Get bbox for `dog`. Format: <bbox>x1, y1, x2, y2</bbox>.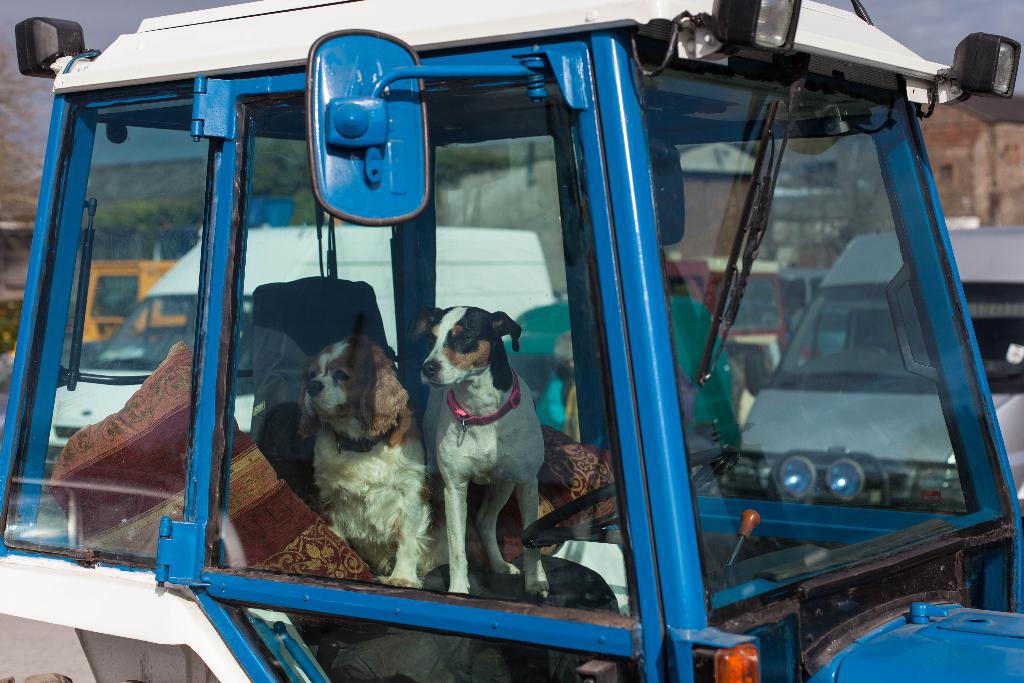
<bbox>406, 302, 553, 599</bbox>.
